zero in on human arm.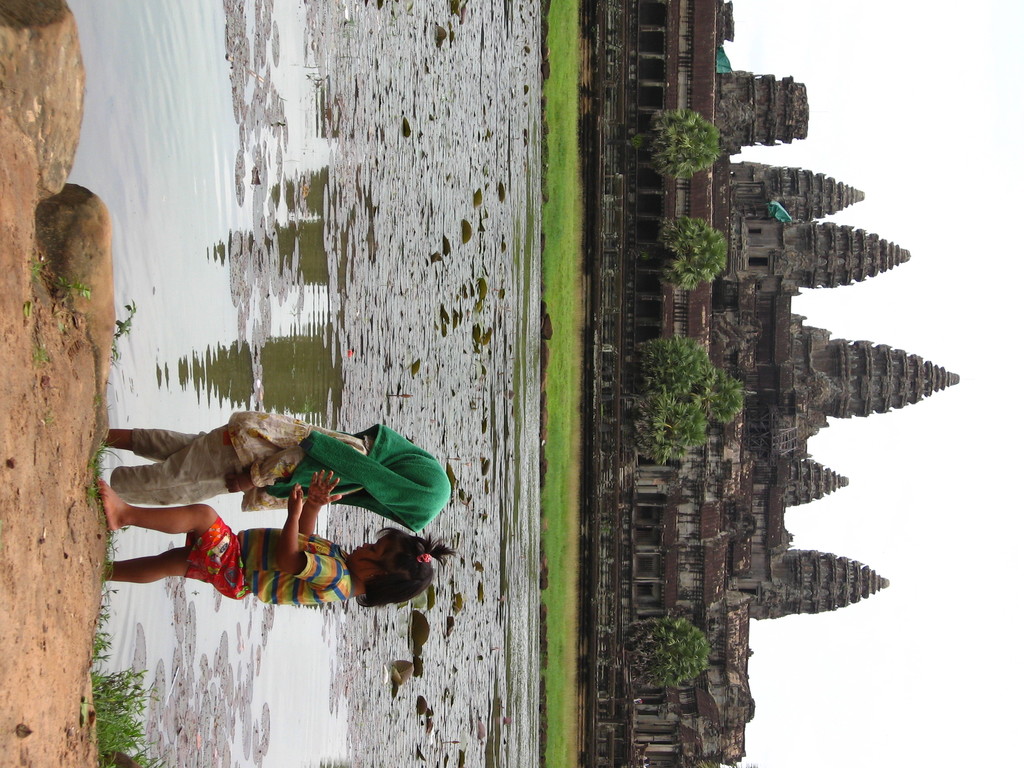
Zeroed in: x1=227 y1=434 x2=314 y2=497.
